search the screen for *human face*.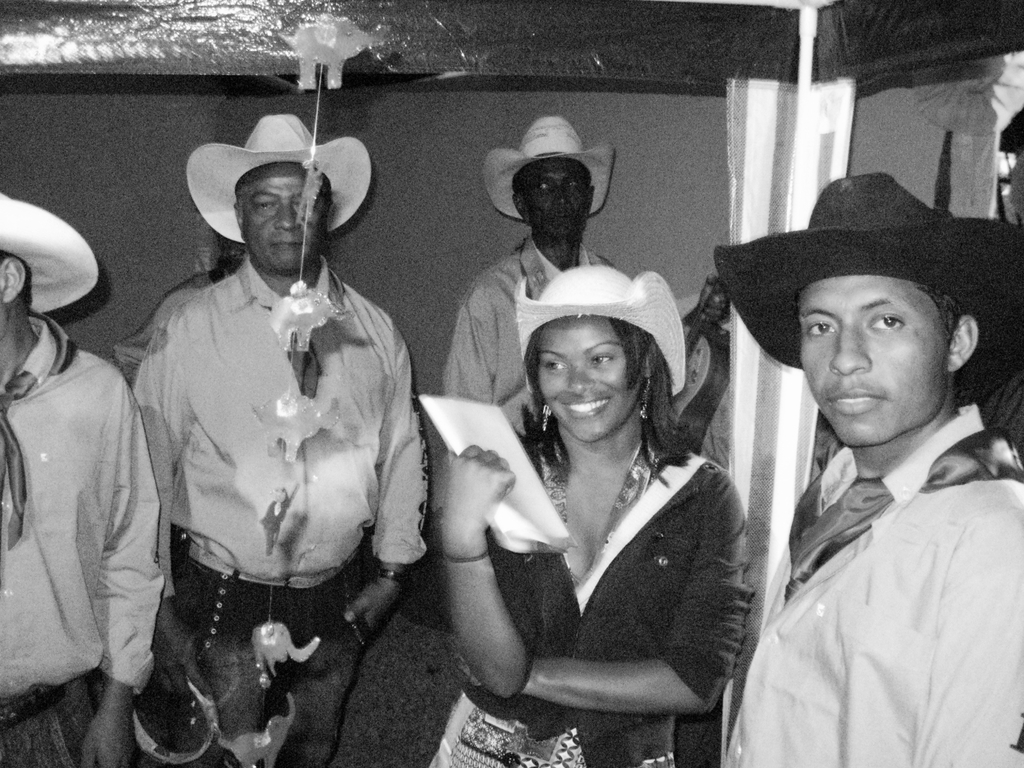
Found at 540, 316, 639, 442.
